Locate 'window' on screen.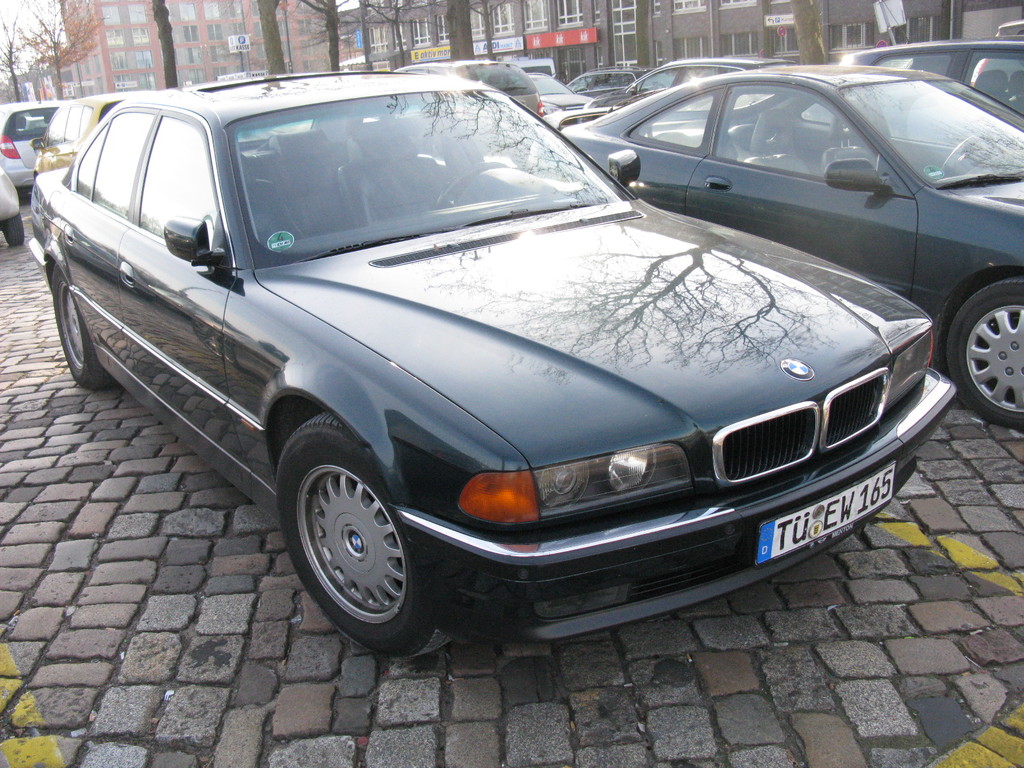
On screen at <box>301,36,318,58</box>.
